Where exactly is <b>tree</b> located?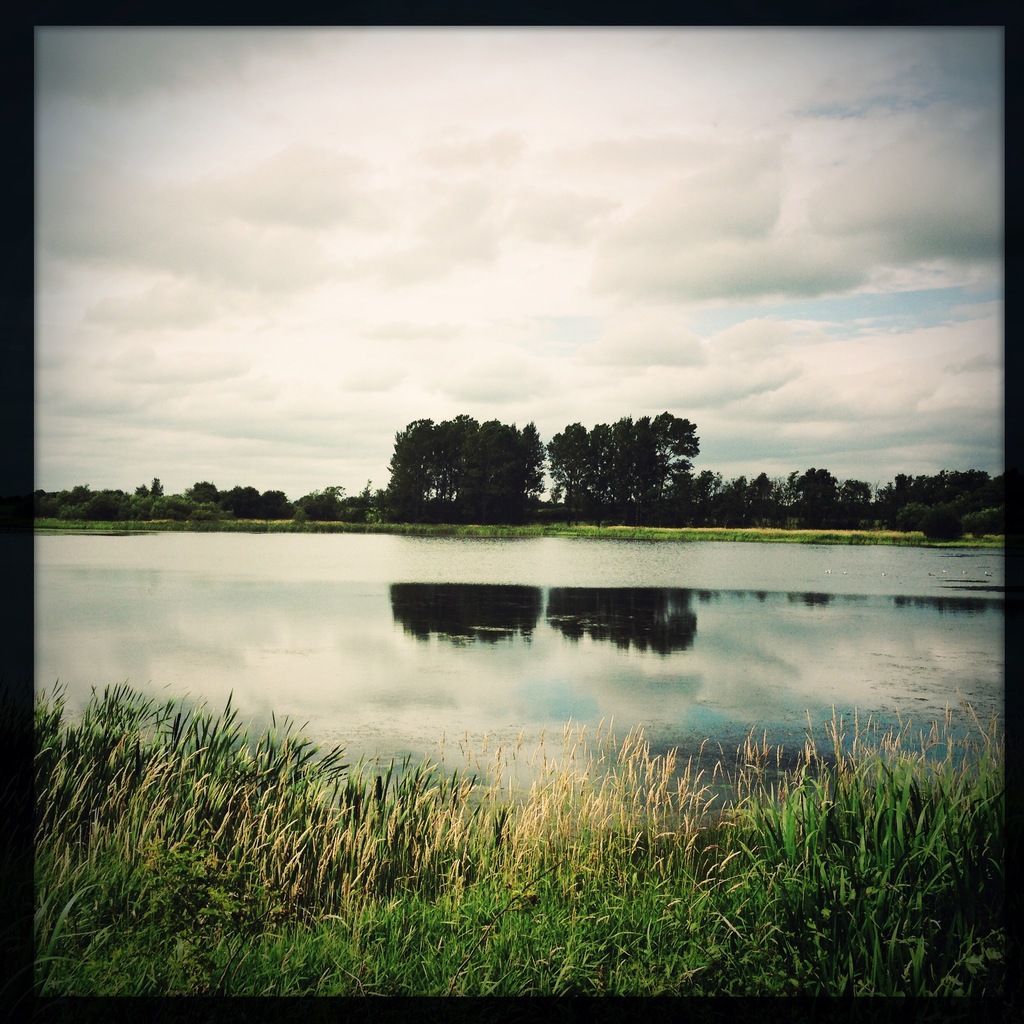
Its bounding box is crop(188, 481, 218, 508).
